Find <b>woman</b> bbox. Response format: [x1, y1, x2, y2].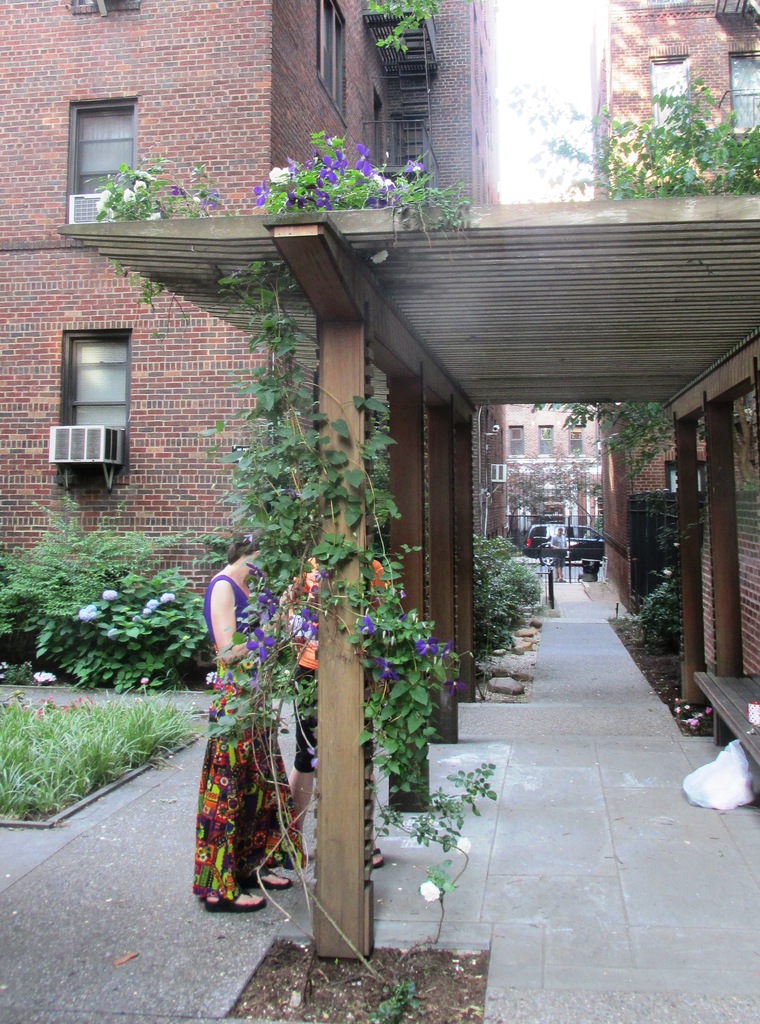
[188, 529, 307, 914].
